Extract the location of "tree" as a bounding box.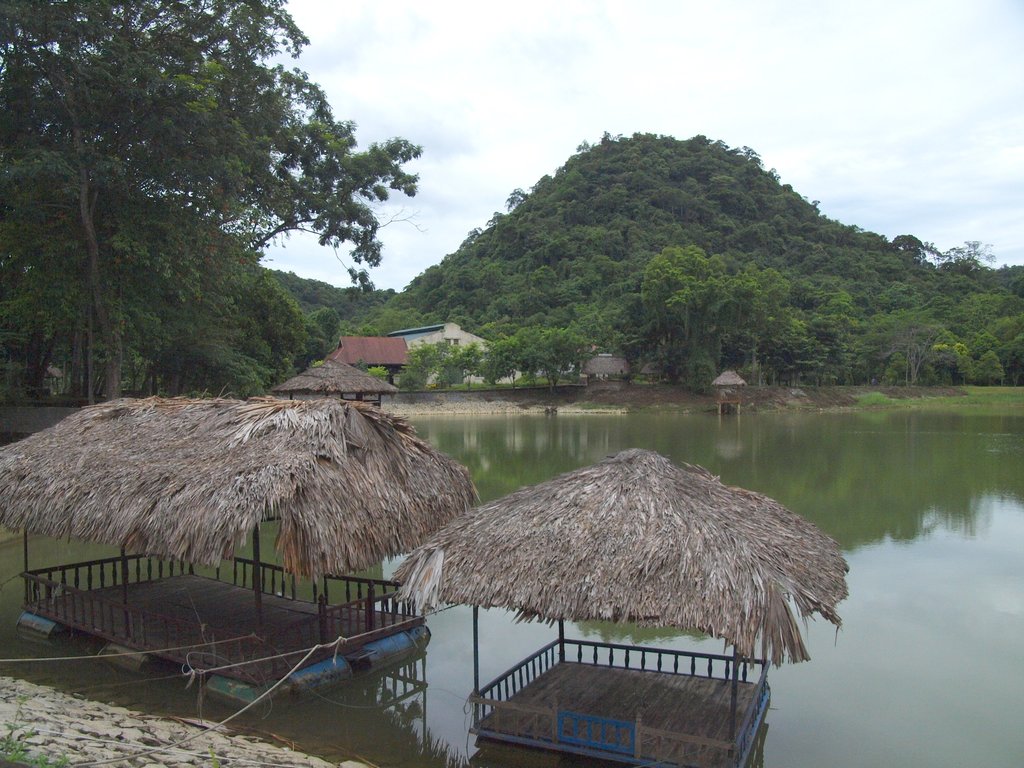
(380, 343, 470, 388).
